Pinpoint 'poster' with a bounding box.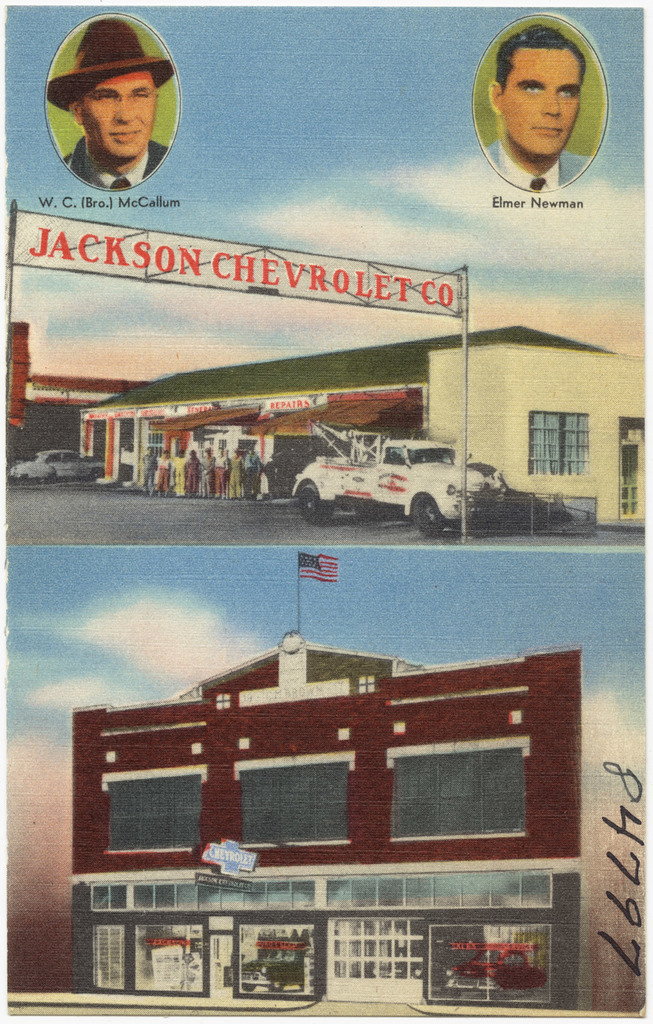
region(0, 0, 652, 1019).
